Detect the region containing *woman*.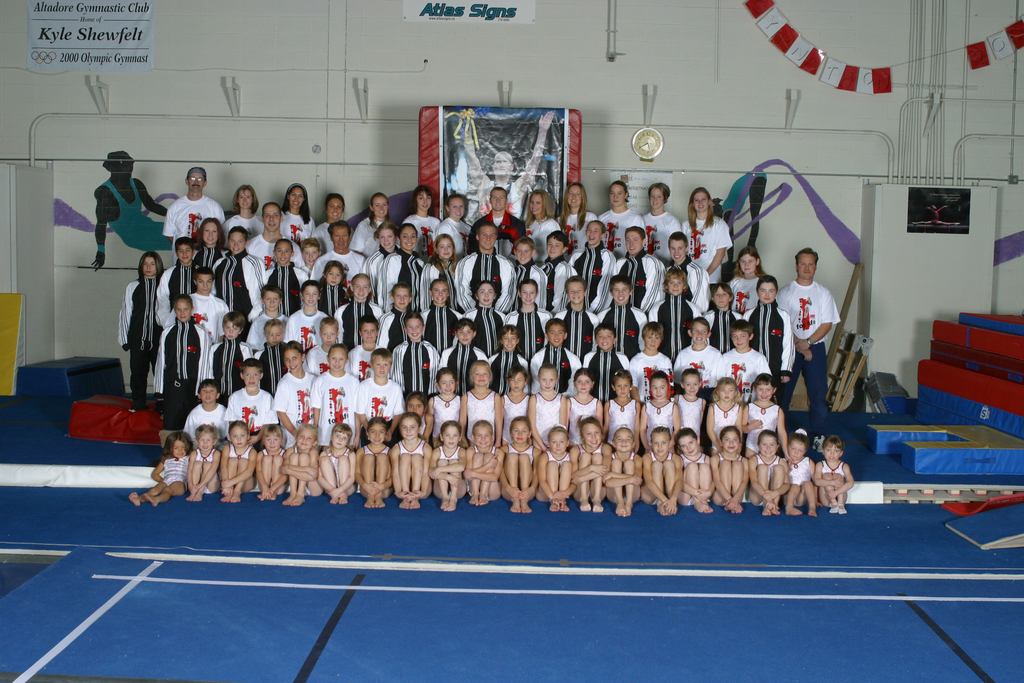
(554,183,598,251).
